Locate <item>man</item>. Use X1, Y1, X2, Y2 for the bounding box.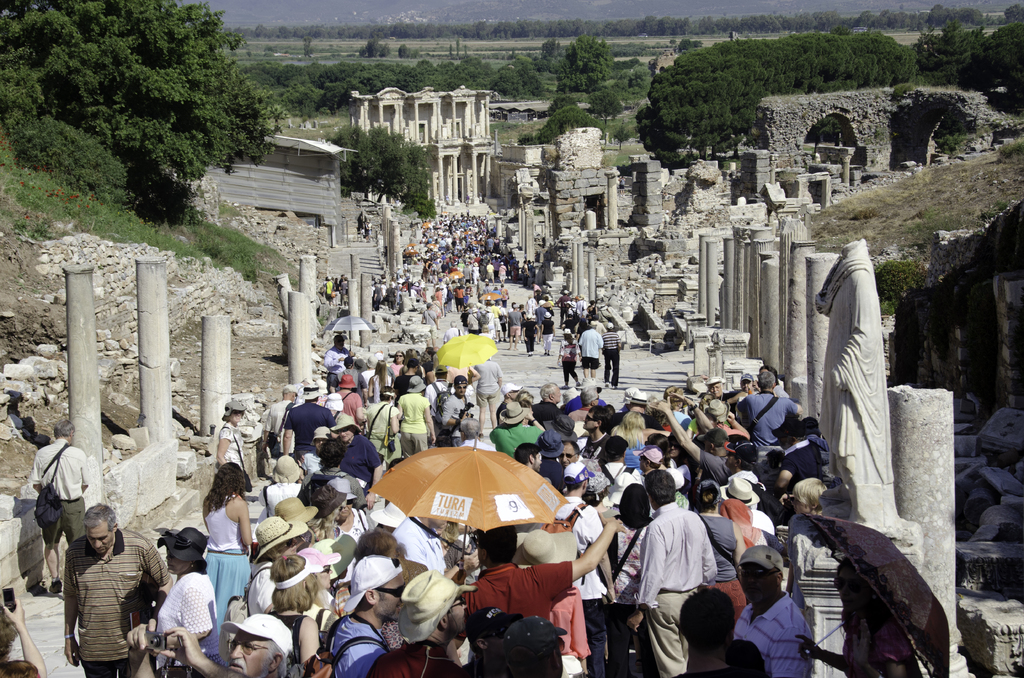
459, 525, 621, 677.
